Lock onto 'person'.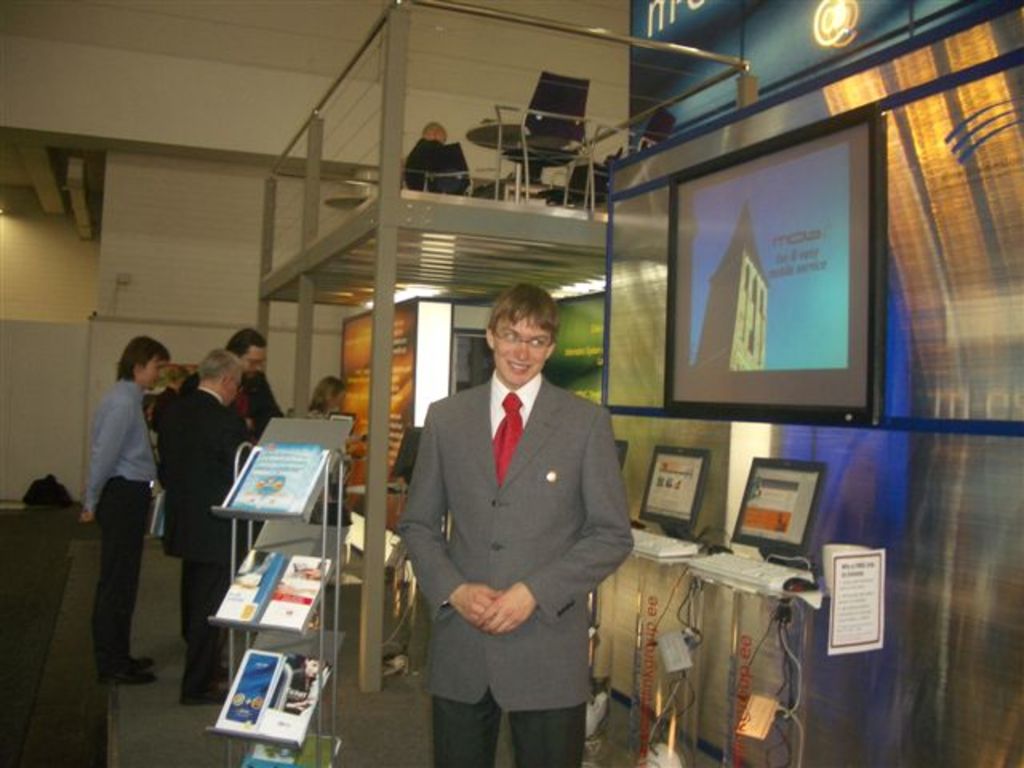
Locked: box=[77, 339, 170, 680].
